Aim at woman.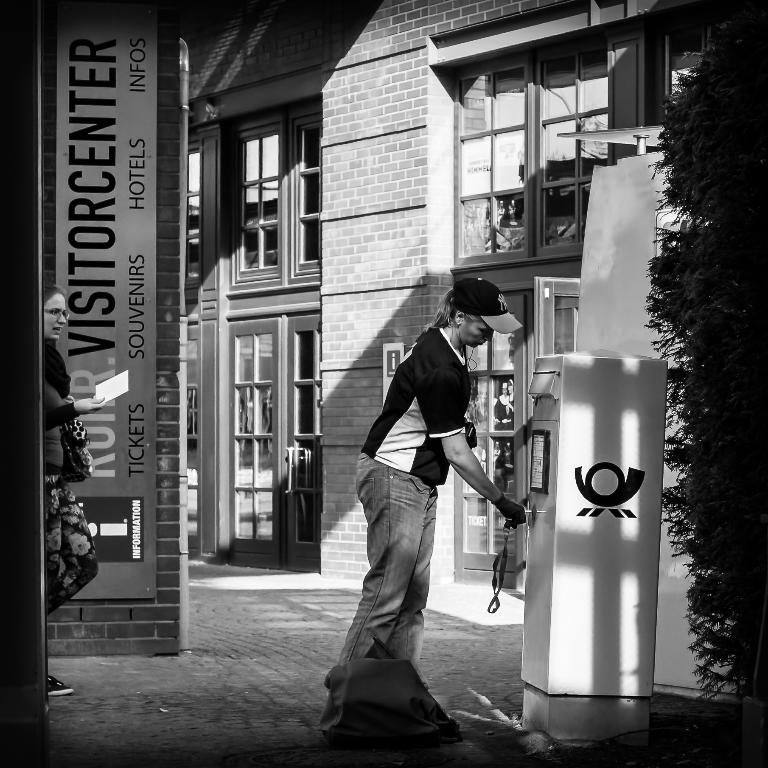
Aimed at locate(367, 279, 571, 745).
